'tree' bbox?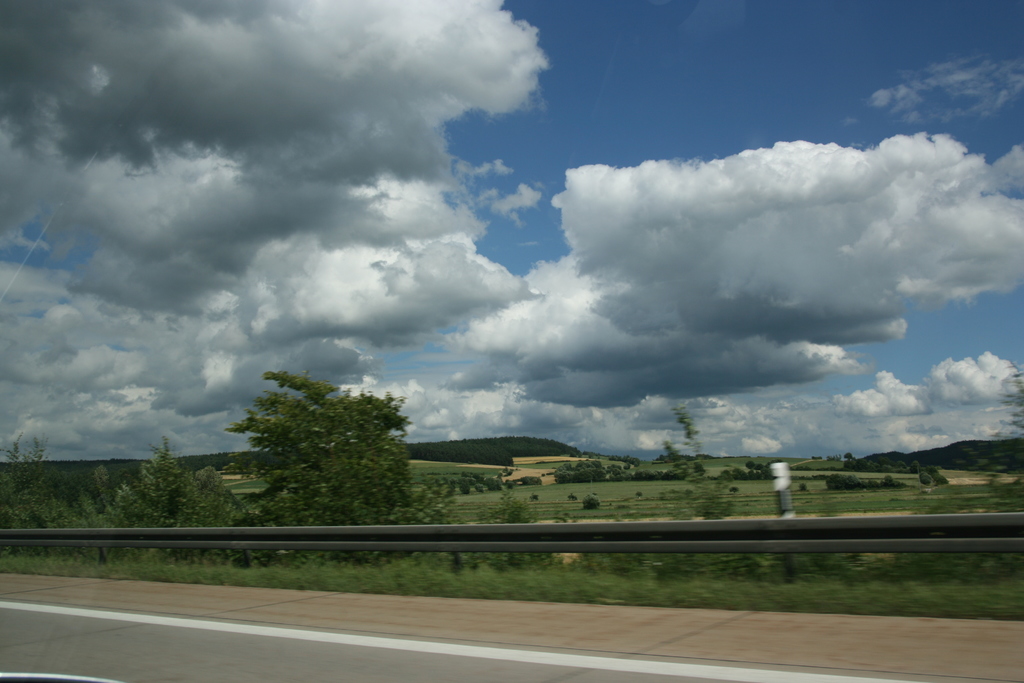
select_region(671, 418, 703, 479)
